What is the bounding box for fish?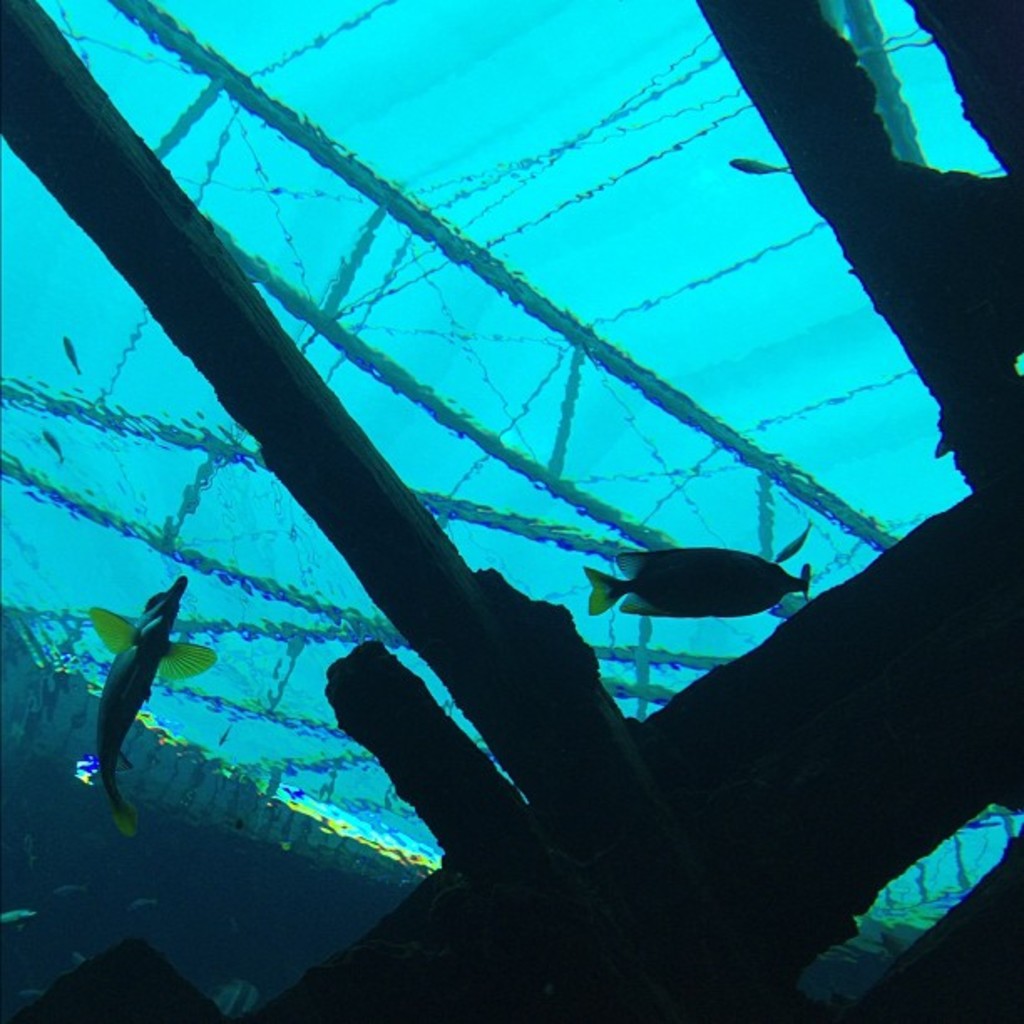
776:524:812:562.
